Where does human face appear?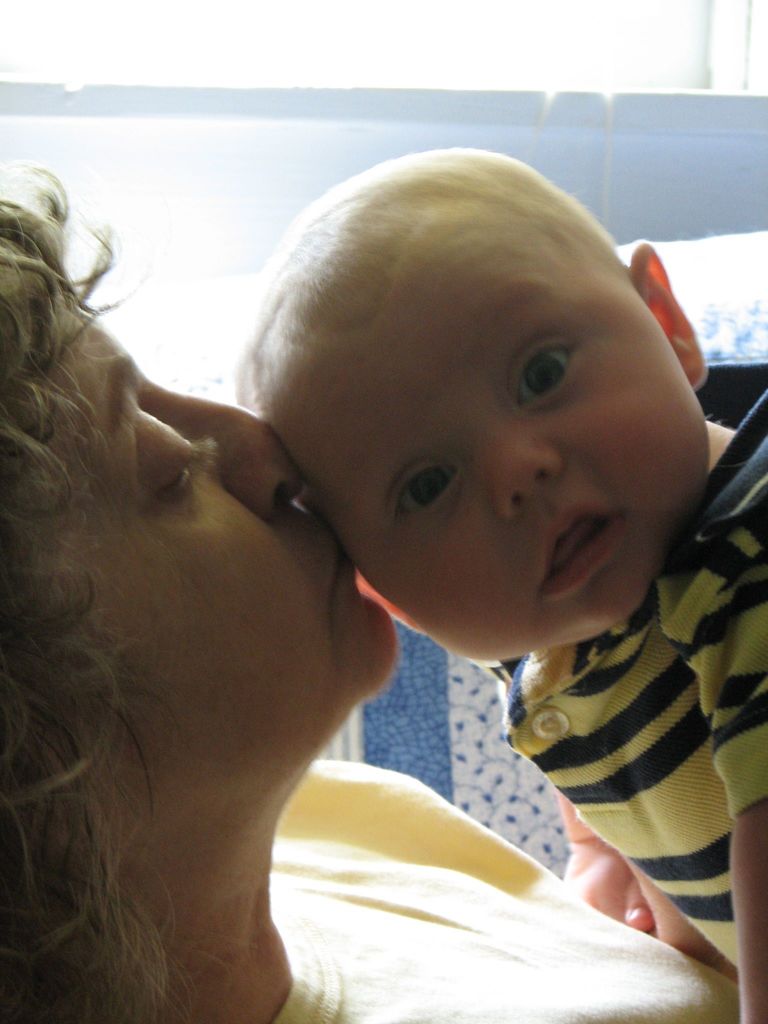
Appears at box=[65, 302, 392, 758].
